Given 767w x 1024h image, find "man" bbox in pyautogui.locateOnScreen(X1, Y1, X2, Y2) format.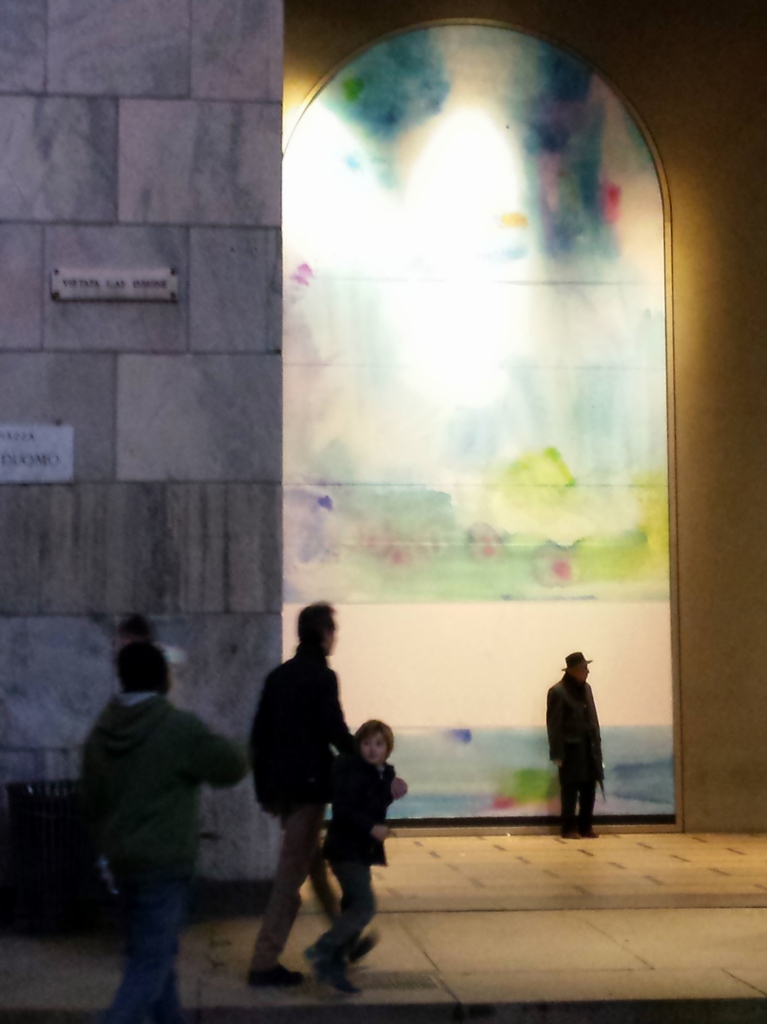
pyautogui.locateOnScreen(247, 613, 407, 988).
